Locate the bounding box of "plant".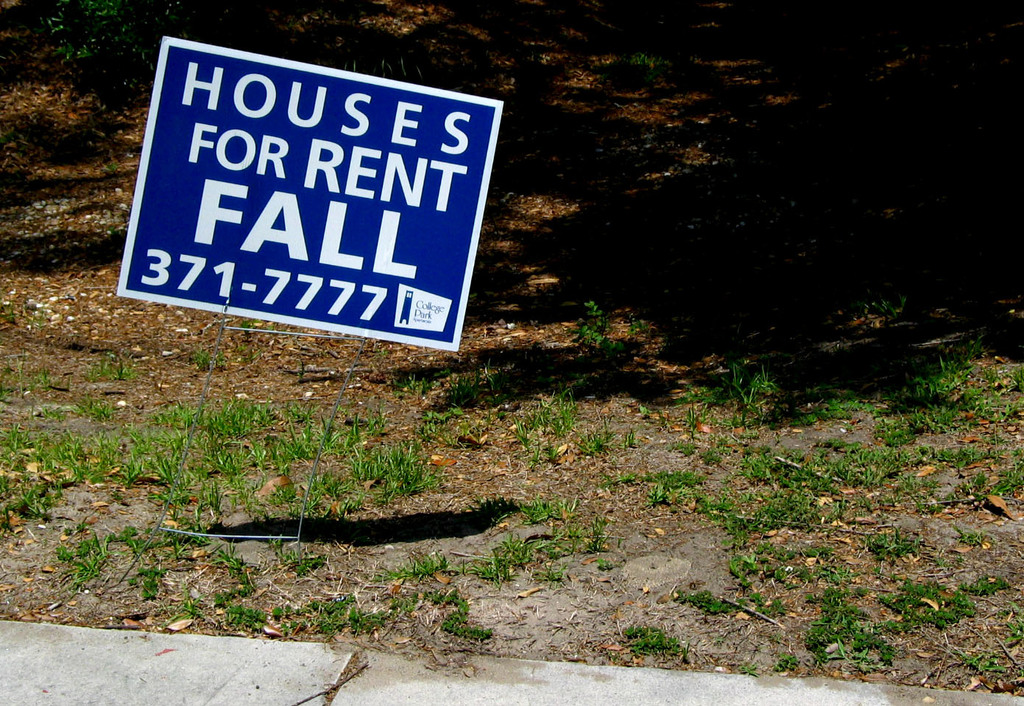
Bounding box: bbox=[615, 621, 688, 654].
